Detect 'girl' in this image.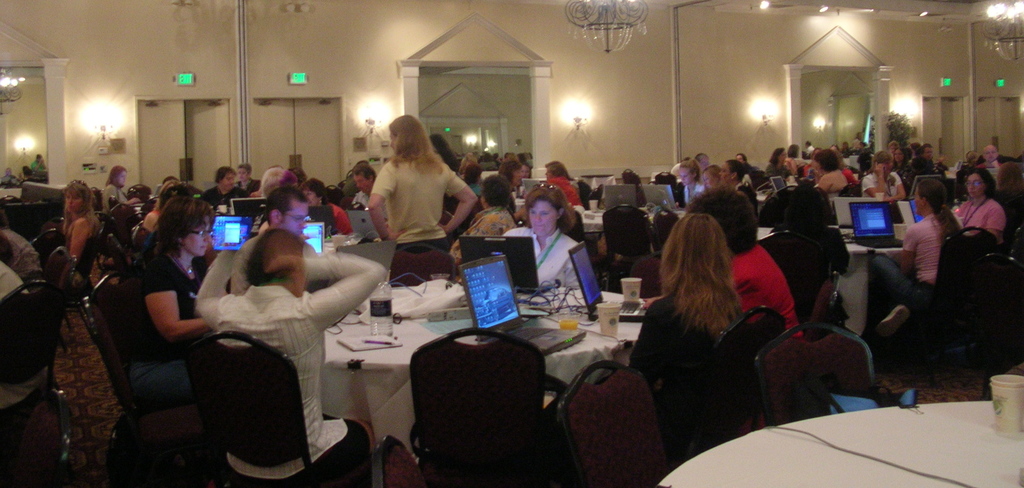
Detection: locate(496, 160, 527, 203).
